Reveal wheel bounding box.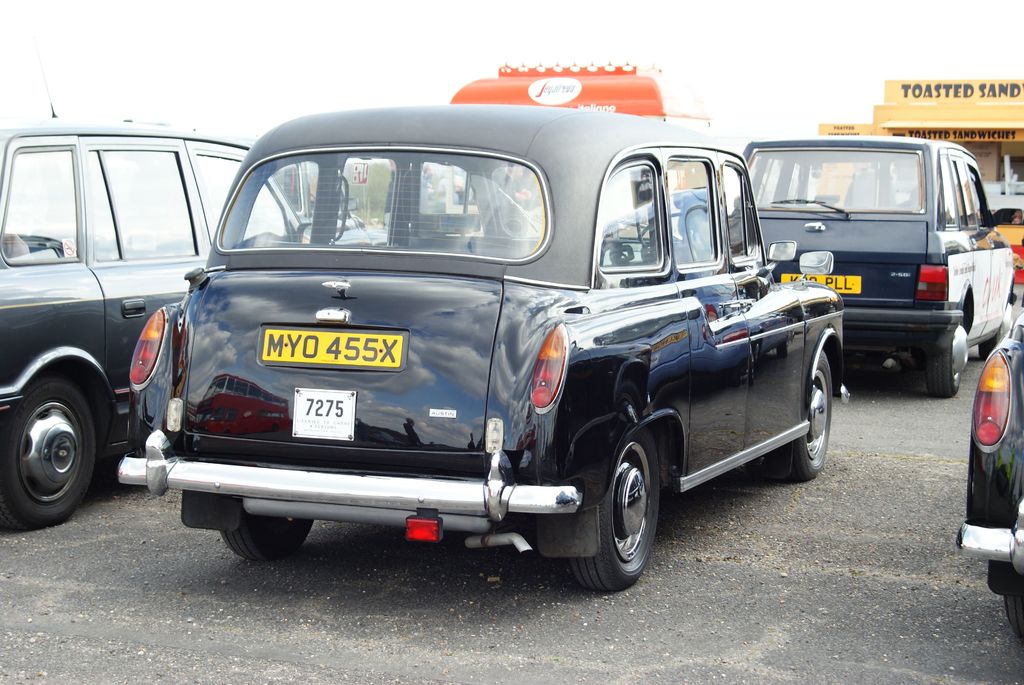
Revealed: {"x1": 1004, "y1": 593, "x2": 1023, "y2": 640}.
